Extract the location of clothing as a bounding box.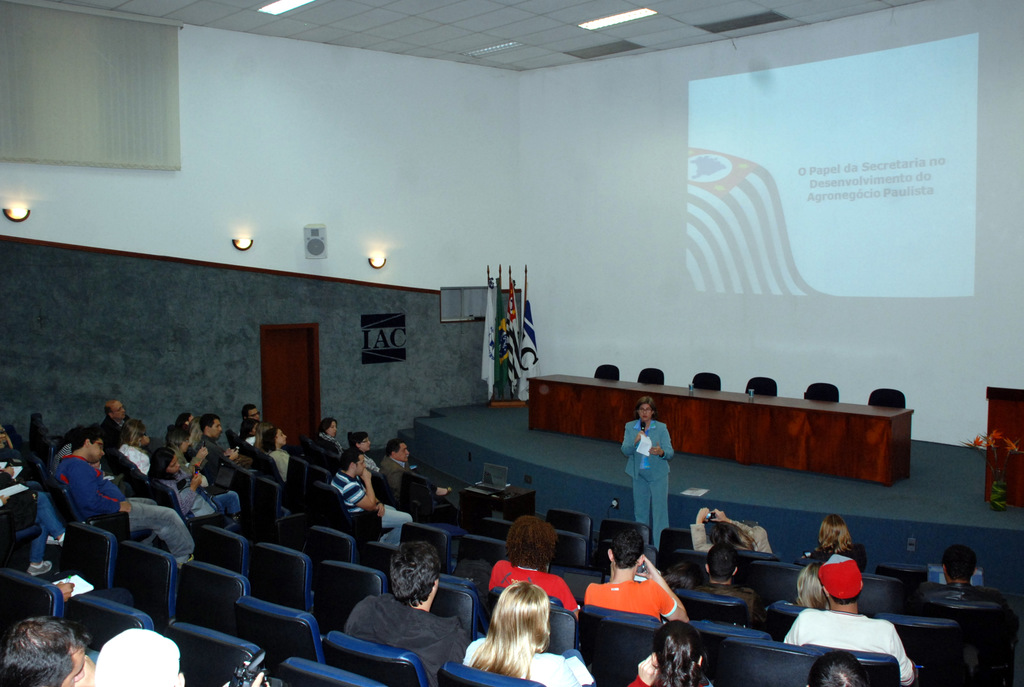
(488,561,579,610).
